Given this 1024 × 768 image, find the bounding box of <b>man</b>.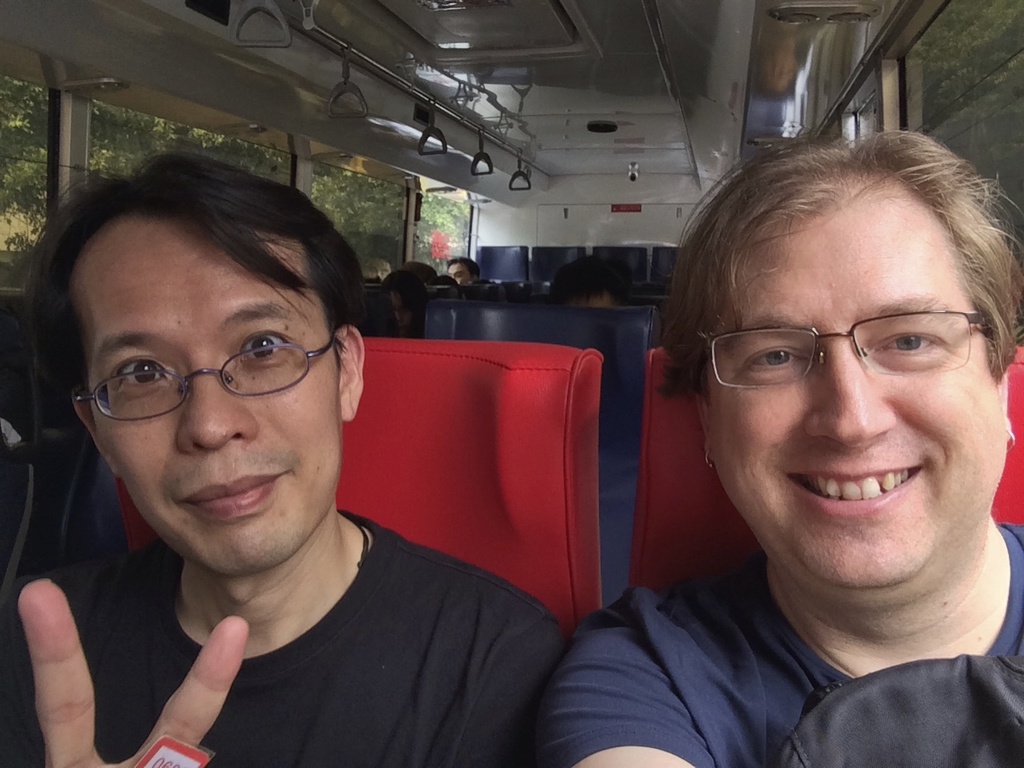
{"left": 445, "top": 255, "right": 486, "bottom": 279}.
